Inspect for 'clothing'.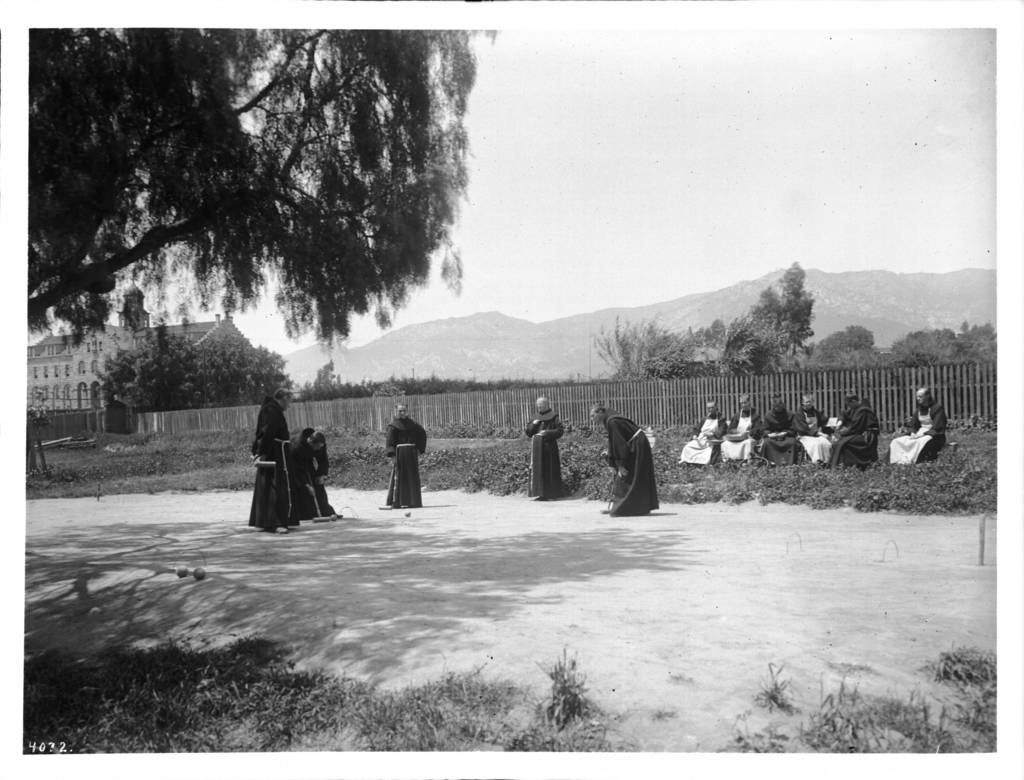
Inspection: 887,398,950,465.
